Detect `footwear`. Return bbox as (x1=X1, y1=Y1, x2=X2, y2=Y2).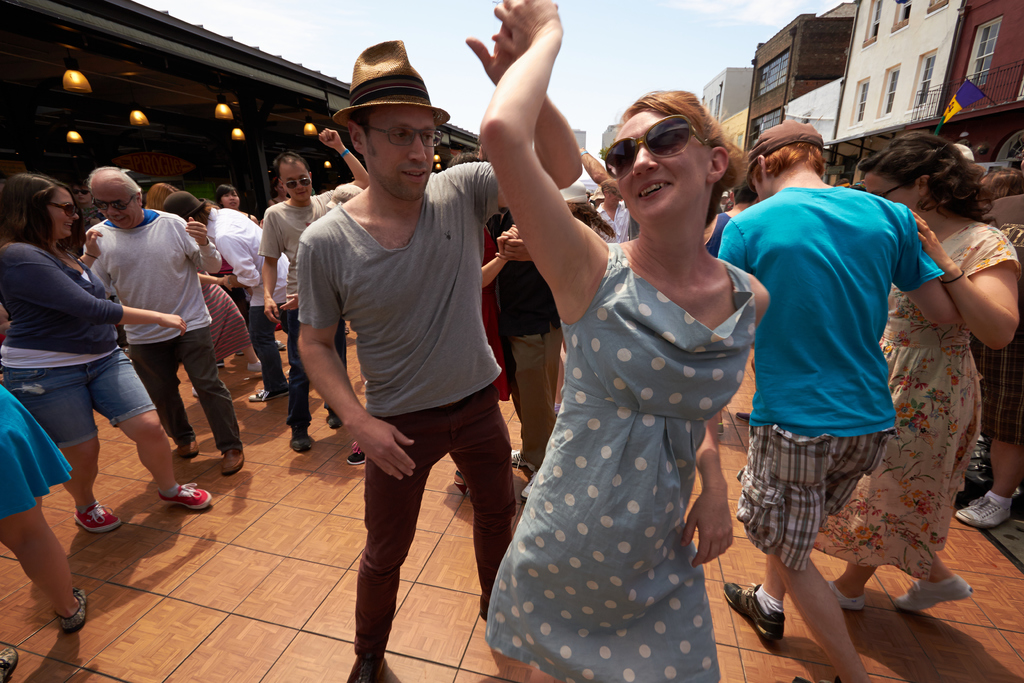
(x1=511, y1=450, x2=538, y2=472).
